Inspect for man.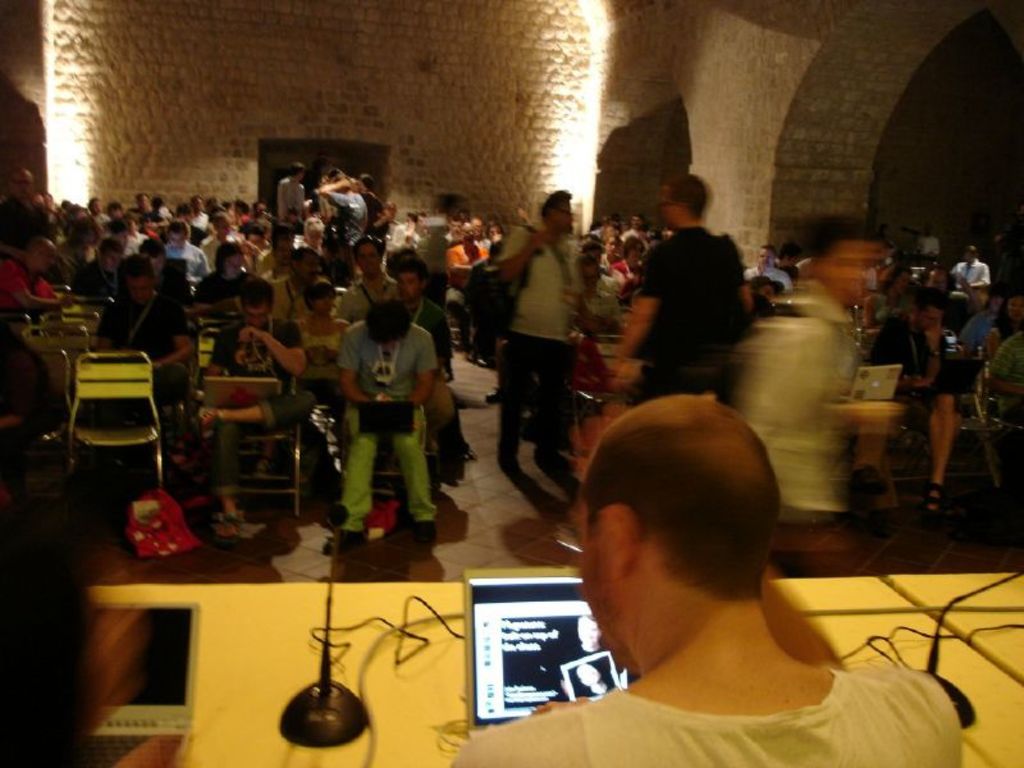
Inspection: region(502, 387, 950, 756).
